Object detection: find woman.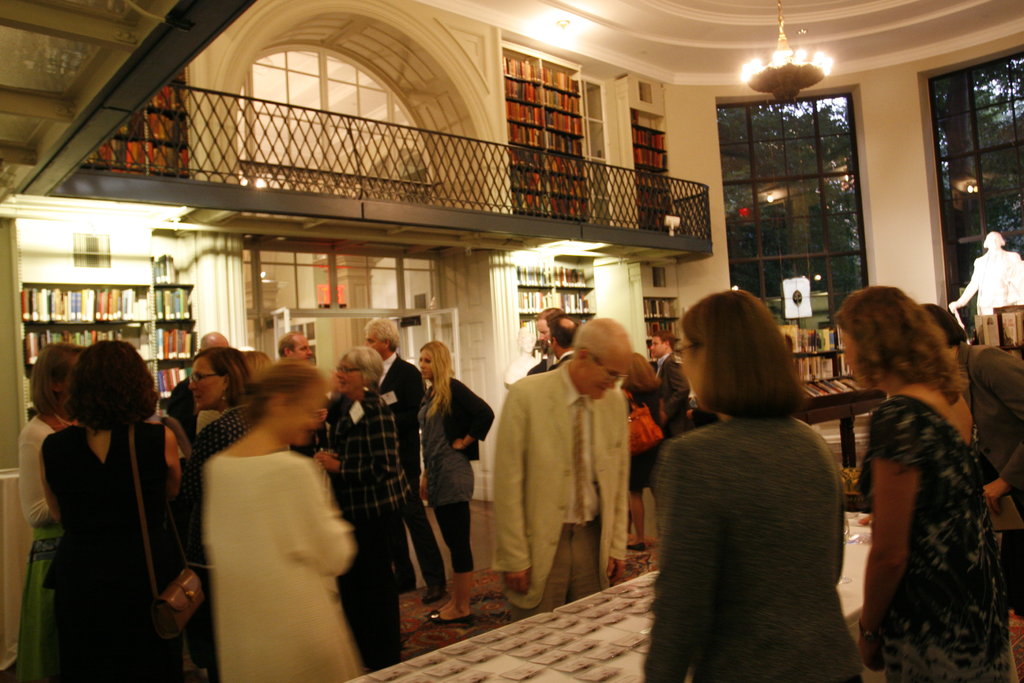
pyautogui.locateOnScreen(42, 340, 182, 682).
